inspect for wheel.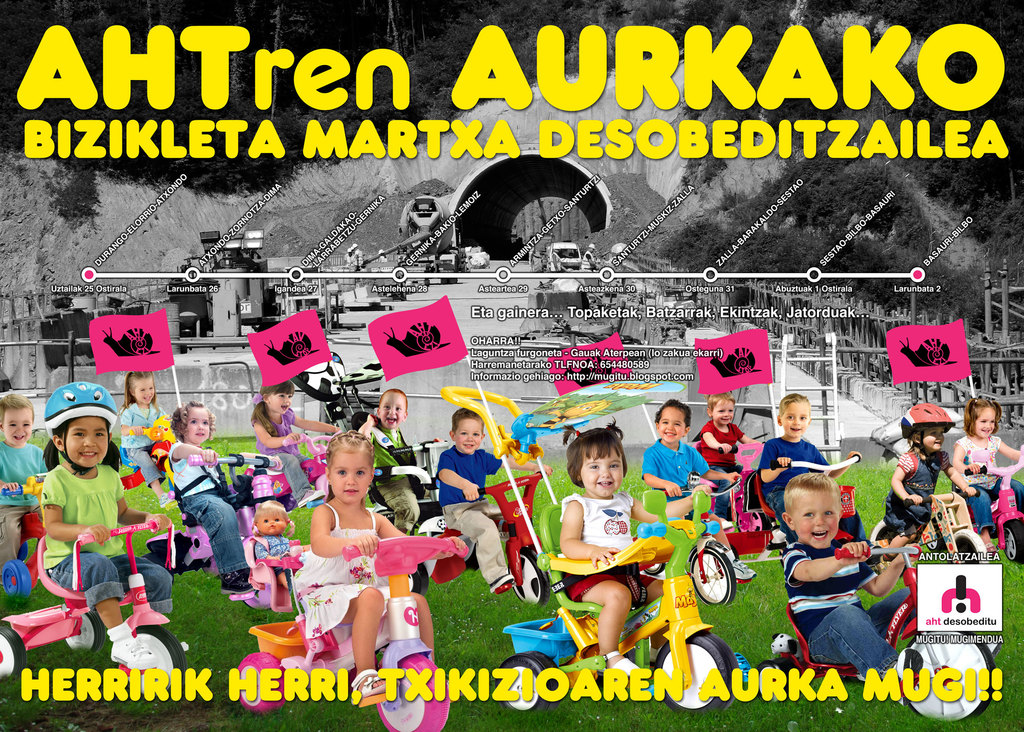
Inspection: x1=278, y1=492, x2=302, y2=514.
